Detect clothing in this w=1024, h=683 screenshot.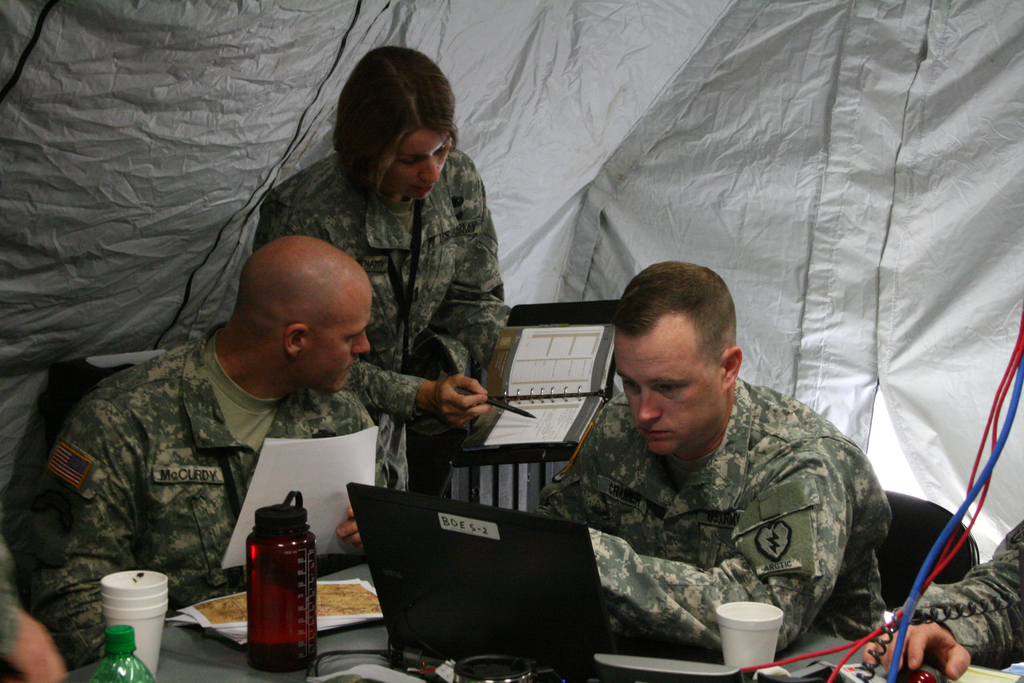
Detection: box=[44, 325, 392, 682].
